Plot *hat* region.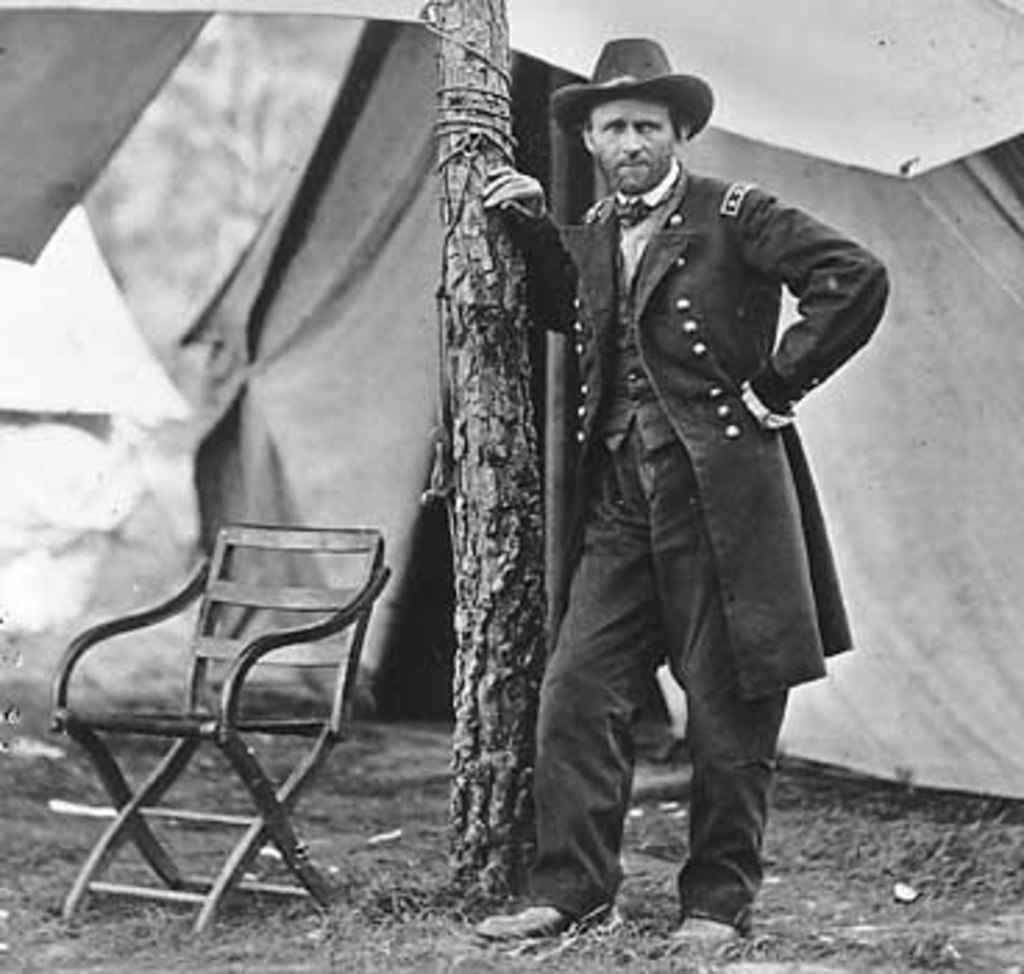
Plotted at left=551, top=39, right=710, bottom=142.
